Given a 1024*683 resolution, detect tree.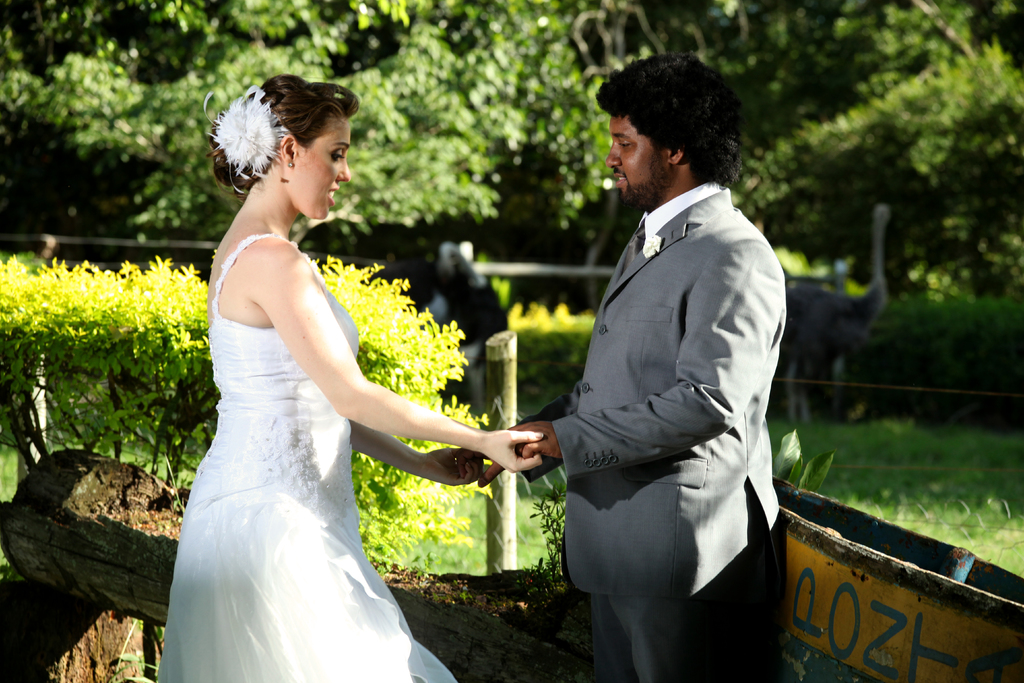
(0,0,564,269).
